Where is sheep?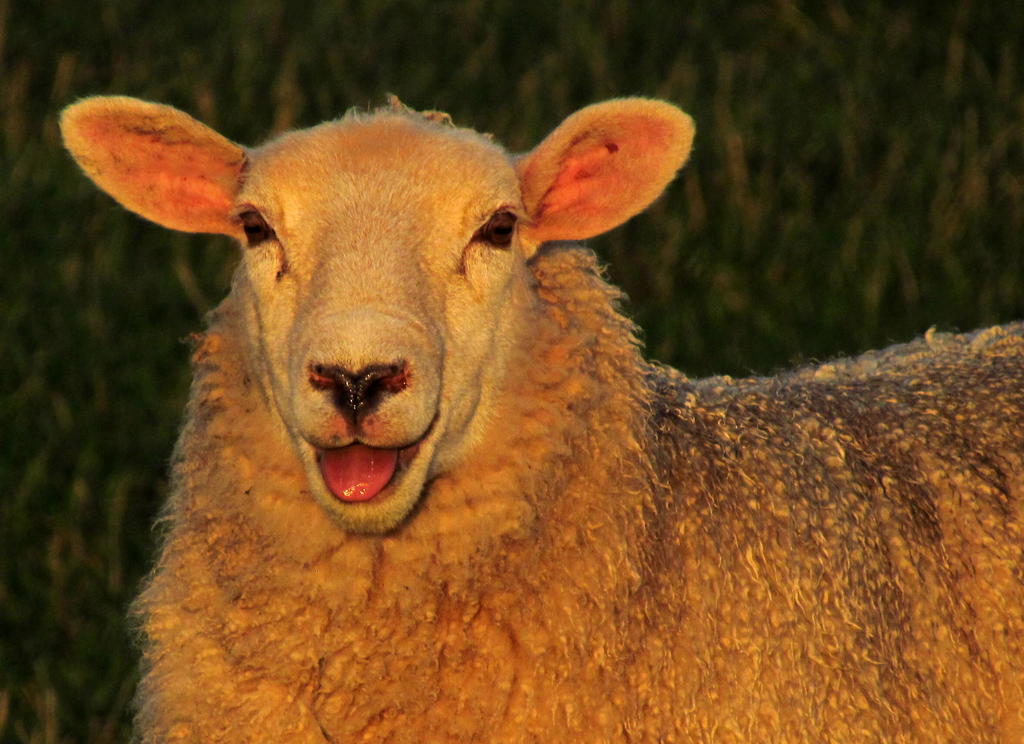
49 85 1023 742.
